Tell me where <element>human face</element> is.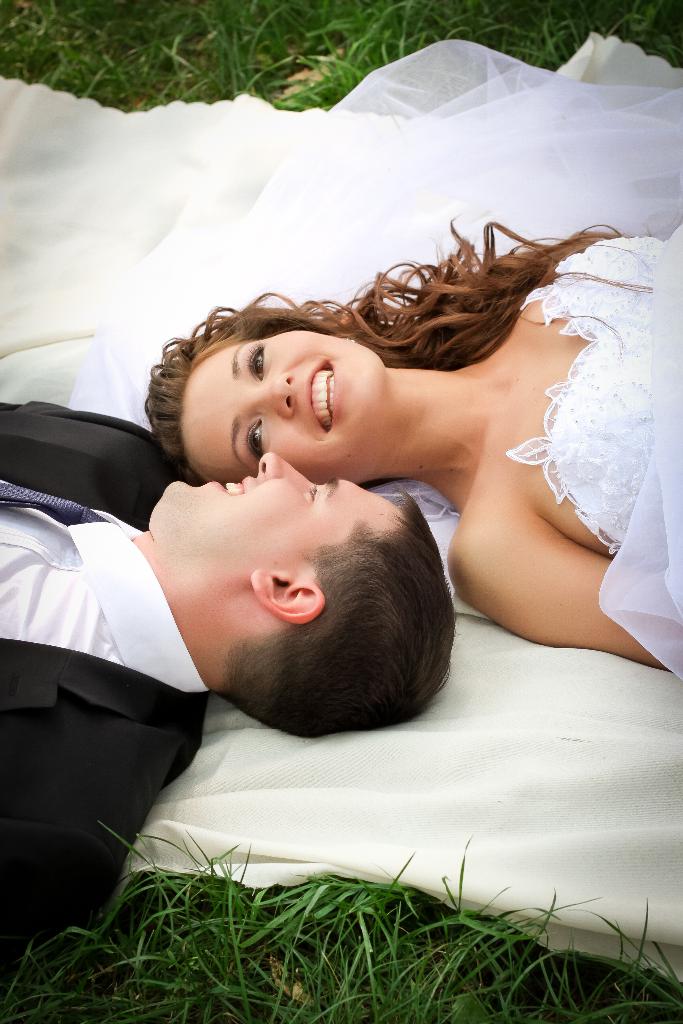
<element>human face</element> is at <region>150, 449, 391, 579</region>.
